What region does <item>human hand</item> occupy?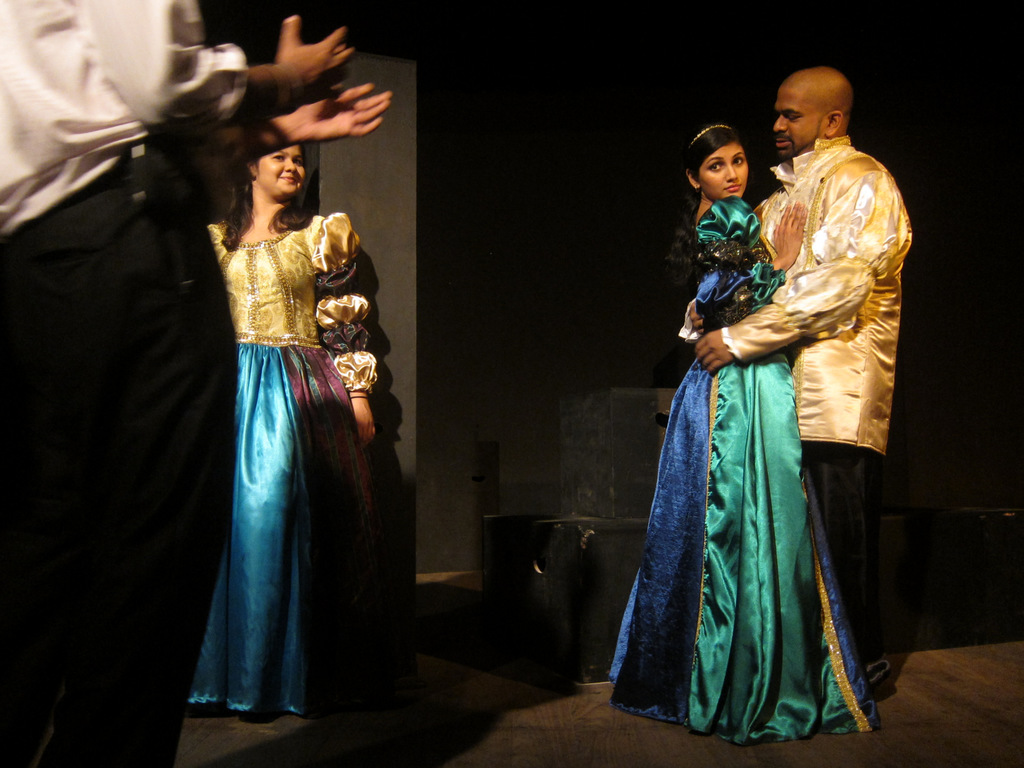
x1=687 y1=301 x2=708 y2=335.
